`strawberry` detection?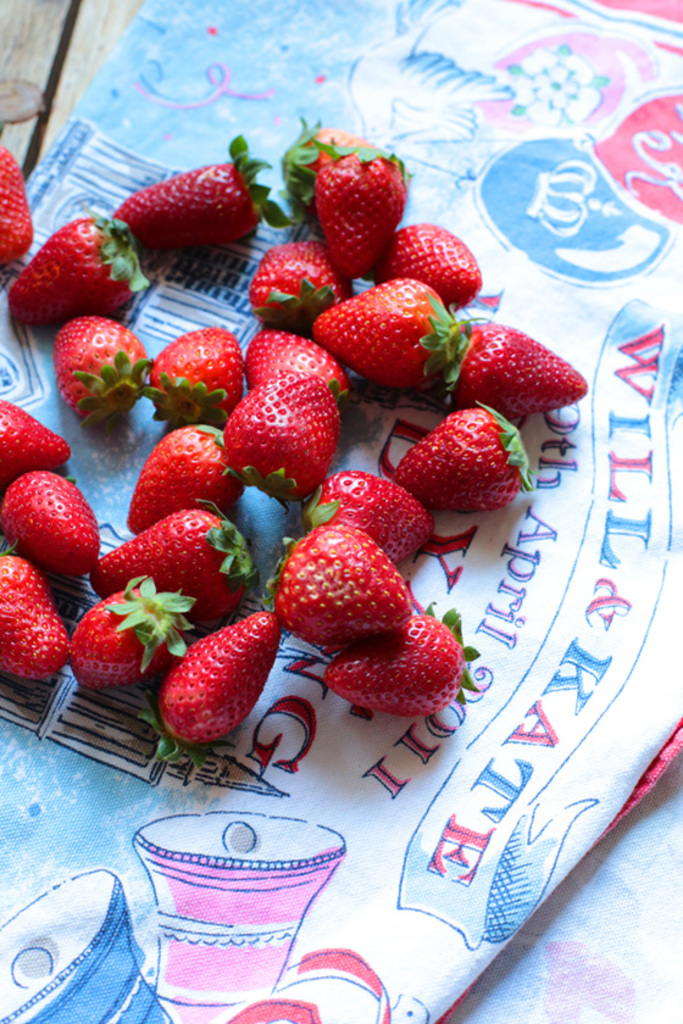
bbox=(65, 573, 191, 697)
